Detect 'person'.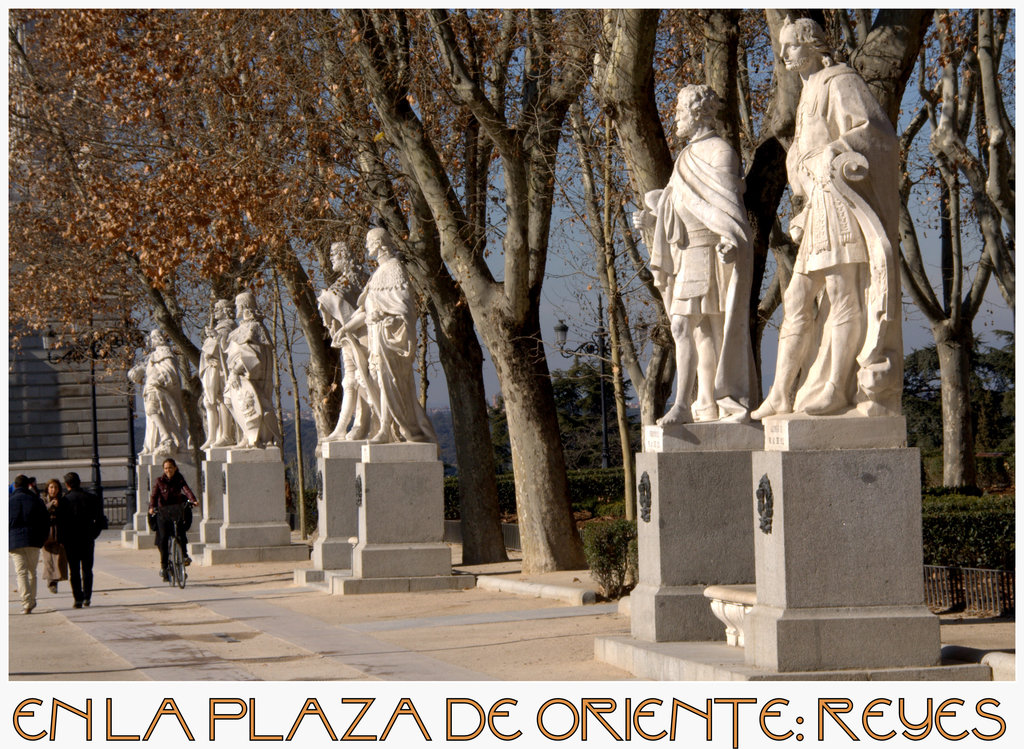
Detected at box=[0, 470, 55, 613].
